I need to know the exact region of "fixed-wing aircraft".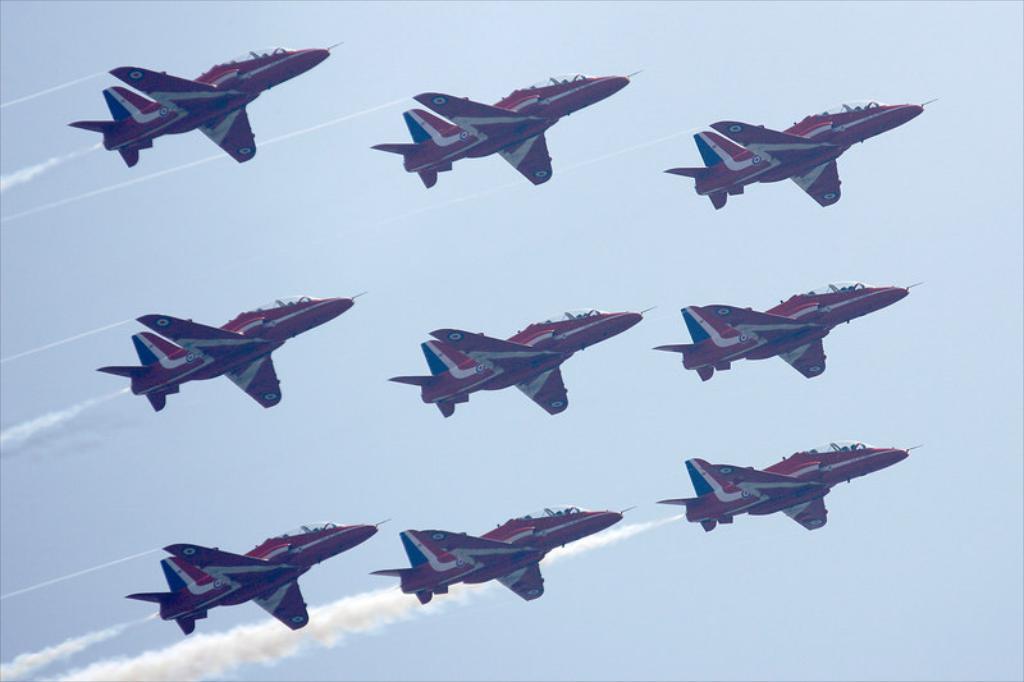
Region: region(387, 306, 653, 420).
